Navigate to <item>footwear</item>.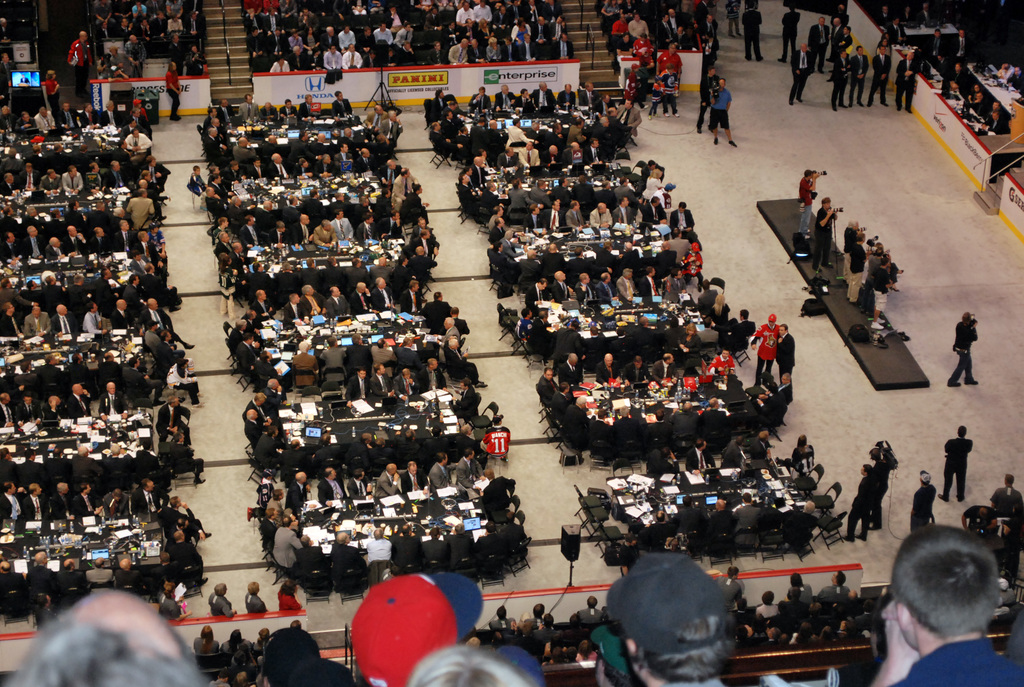
Navigation target: bbox=[786, 99, 793, 107].
